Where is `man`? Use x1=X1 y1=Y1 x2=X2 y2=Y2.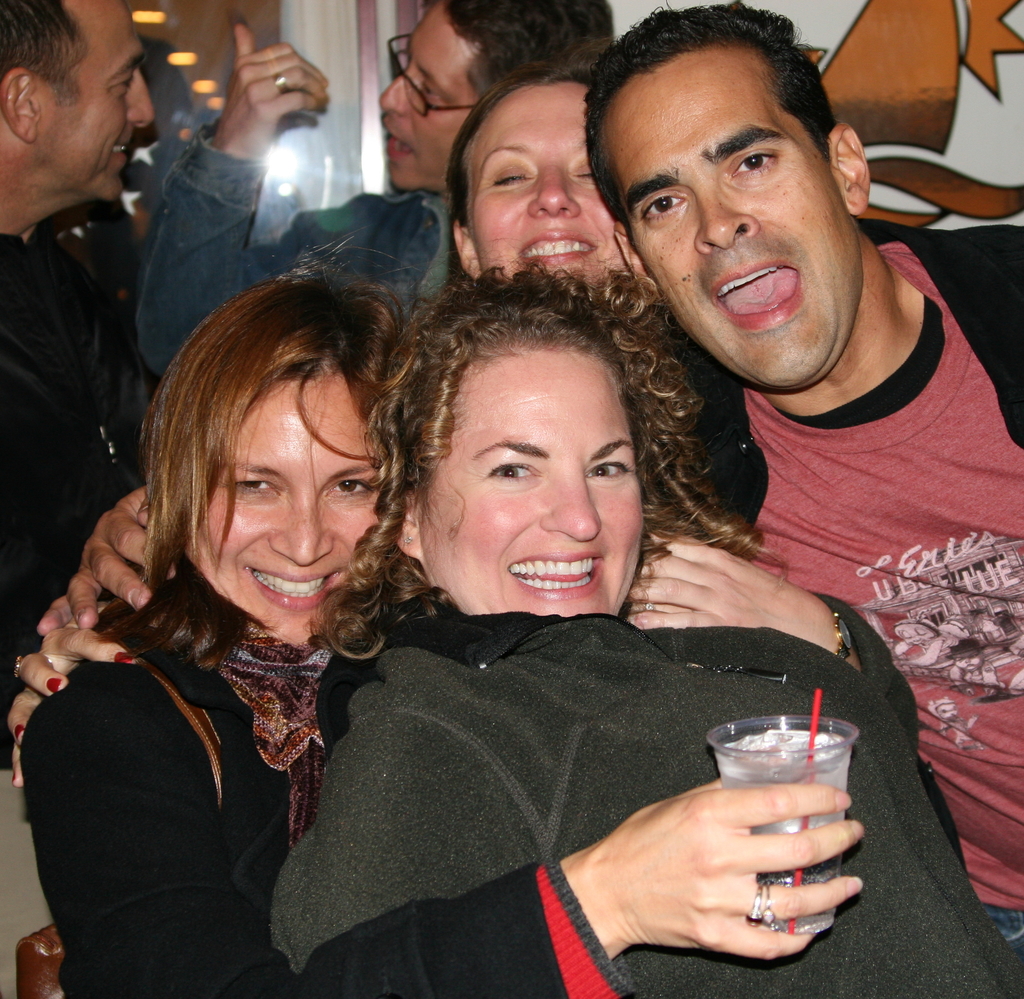
x1=0 y1=1 x2=180 y2=499.
